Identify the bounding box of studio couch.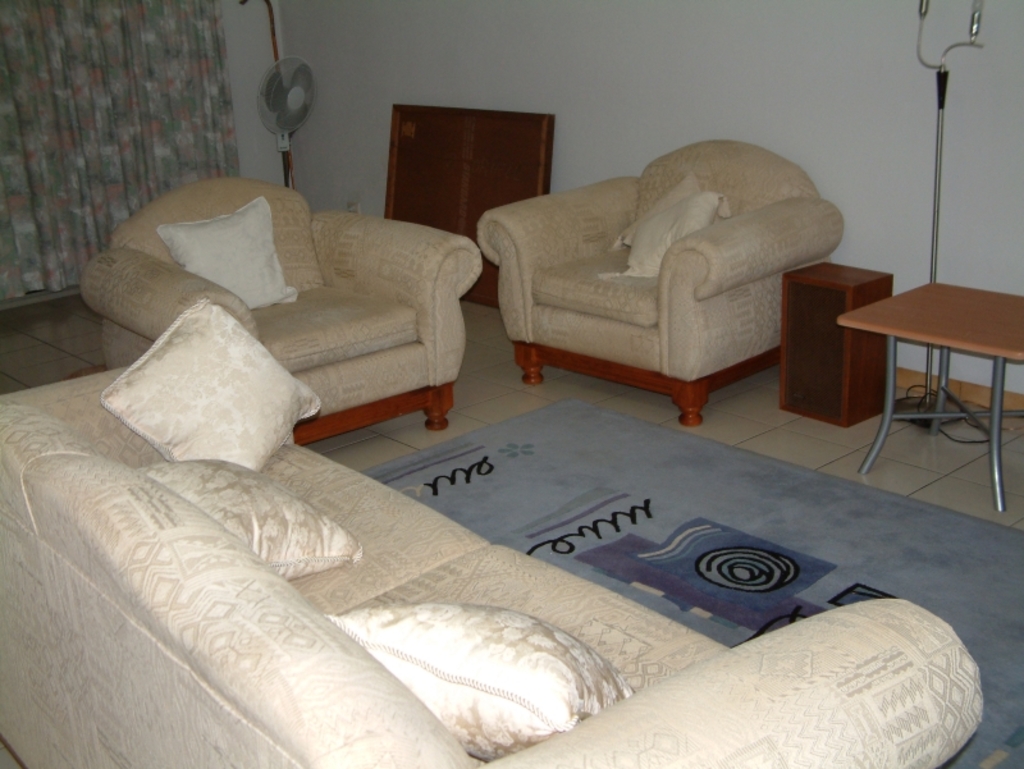
[475,131,844,426].
